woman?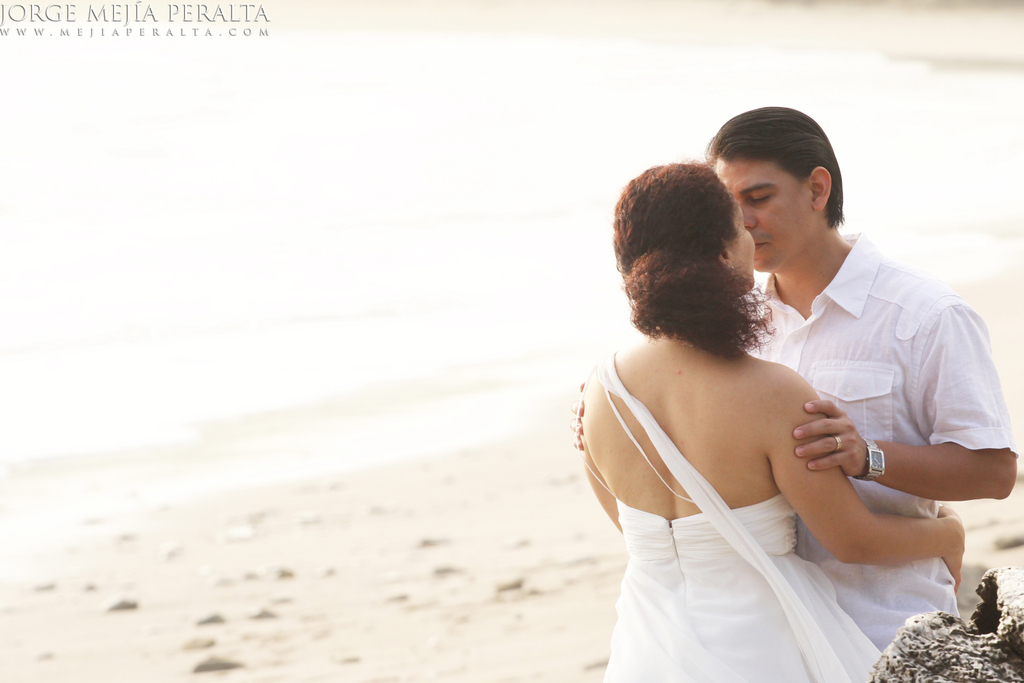
x1=573 y1=157 x2=967 y2=682
